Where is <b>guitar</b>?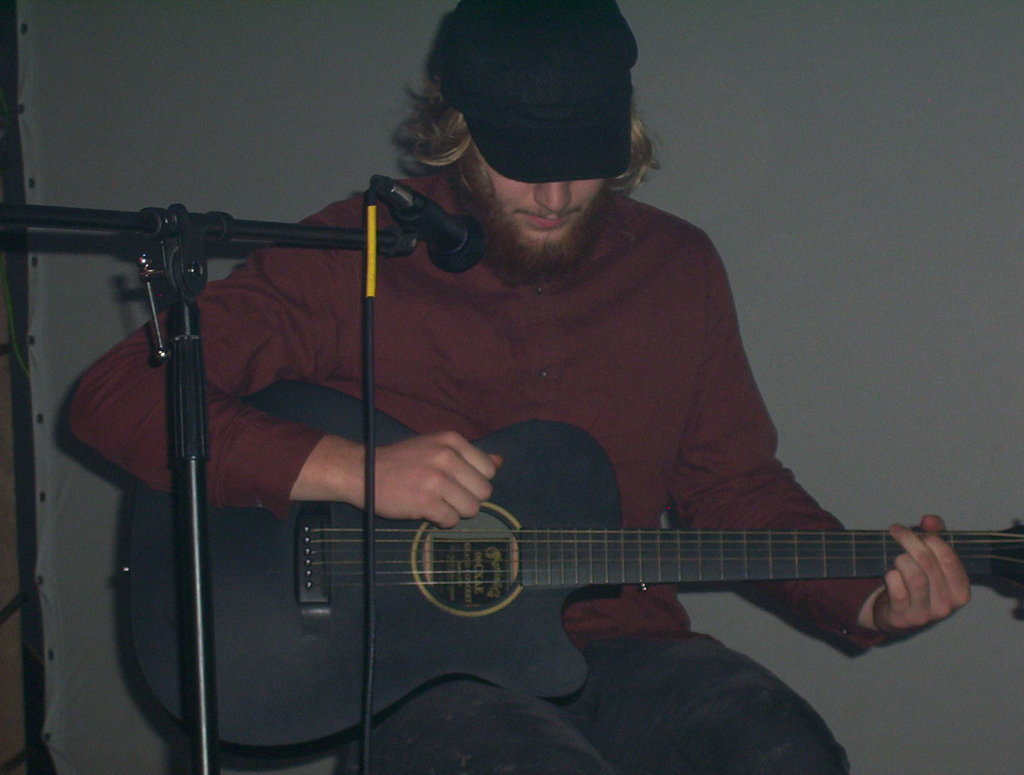
left=64, top=328, right=976, bottom=750.
